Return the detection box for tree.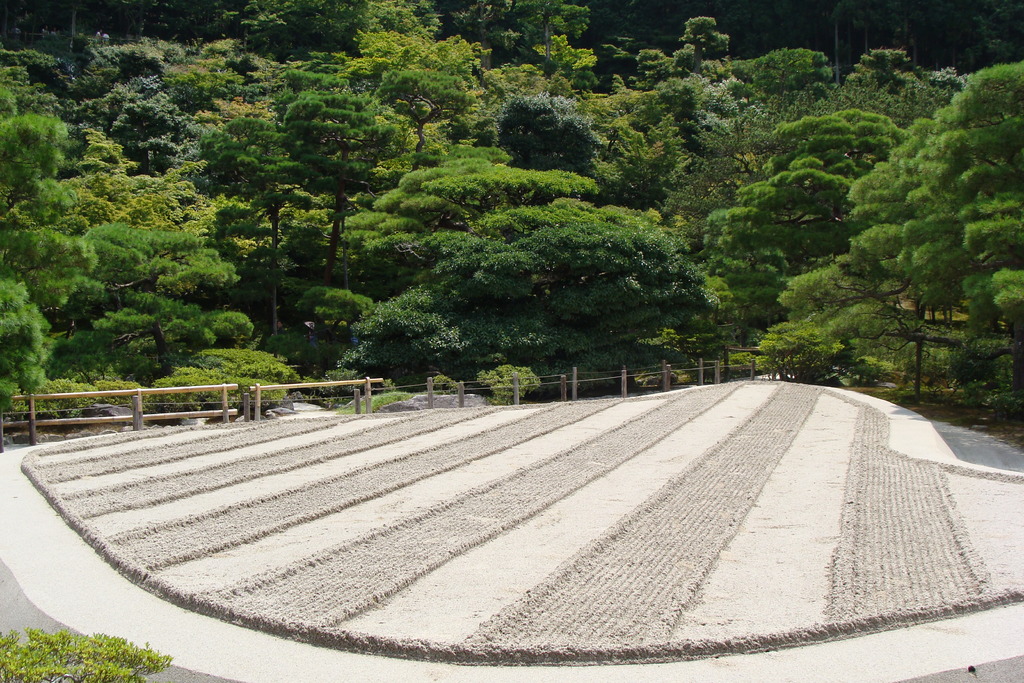
[0, 629, 172, 682].
